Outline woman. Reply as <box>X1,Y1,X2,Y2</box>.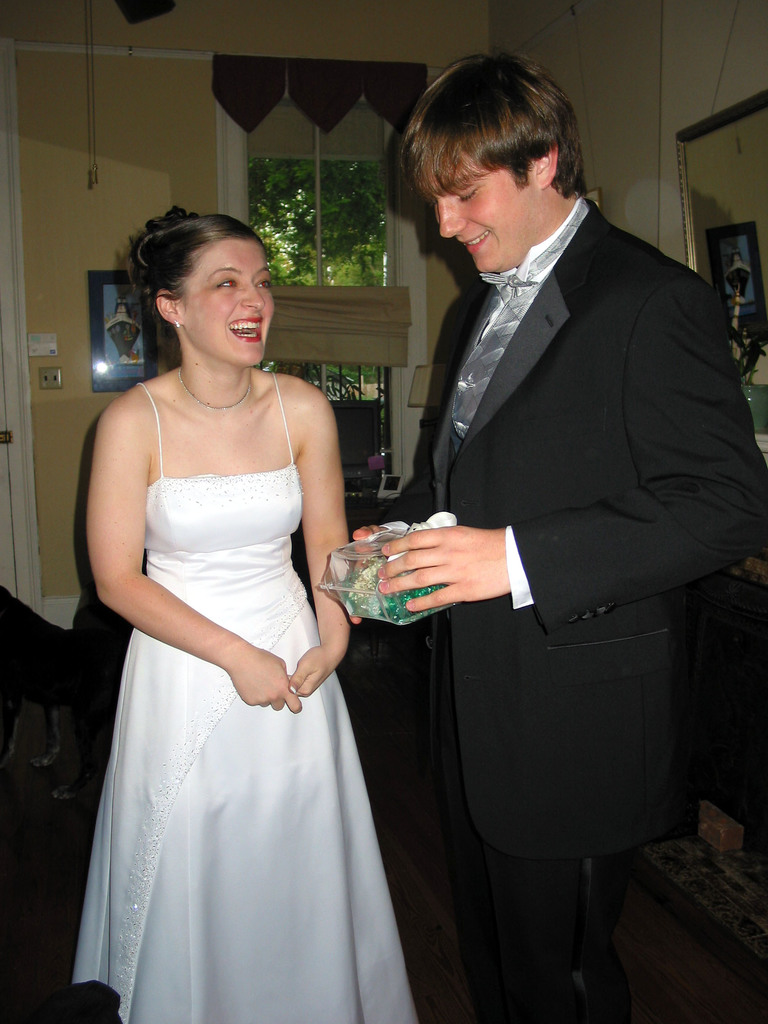
<box>60,202,428,1023</box>.
